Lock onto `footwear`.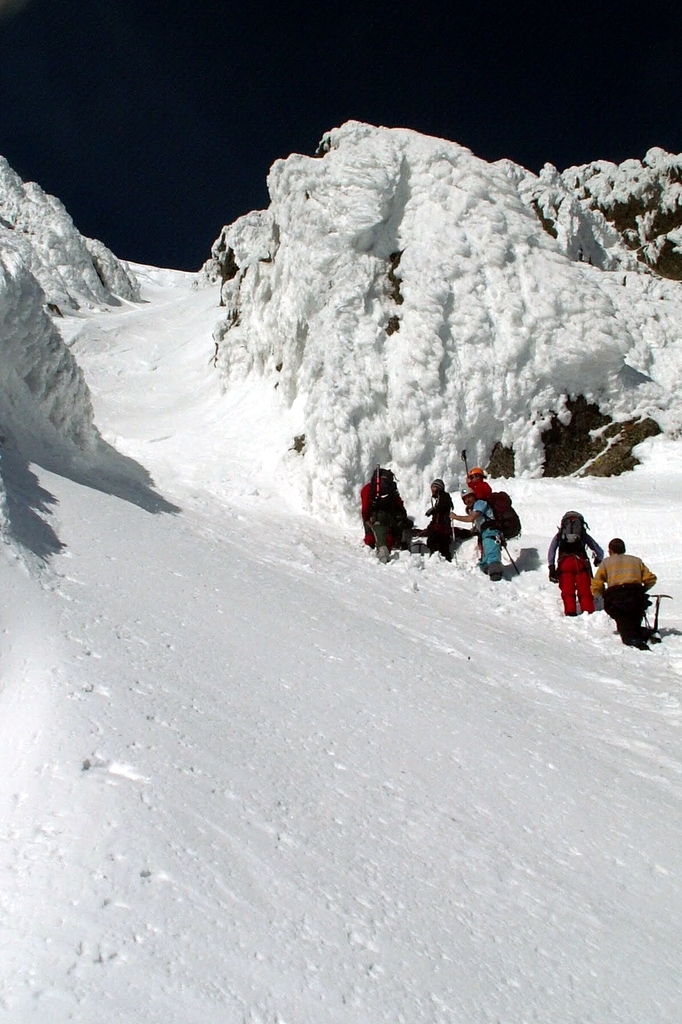
Locked: <region>377, 553, 391, 560</region>.
